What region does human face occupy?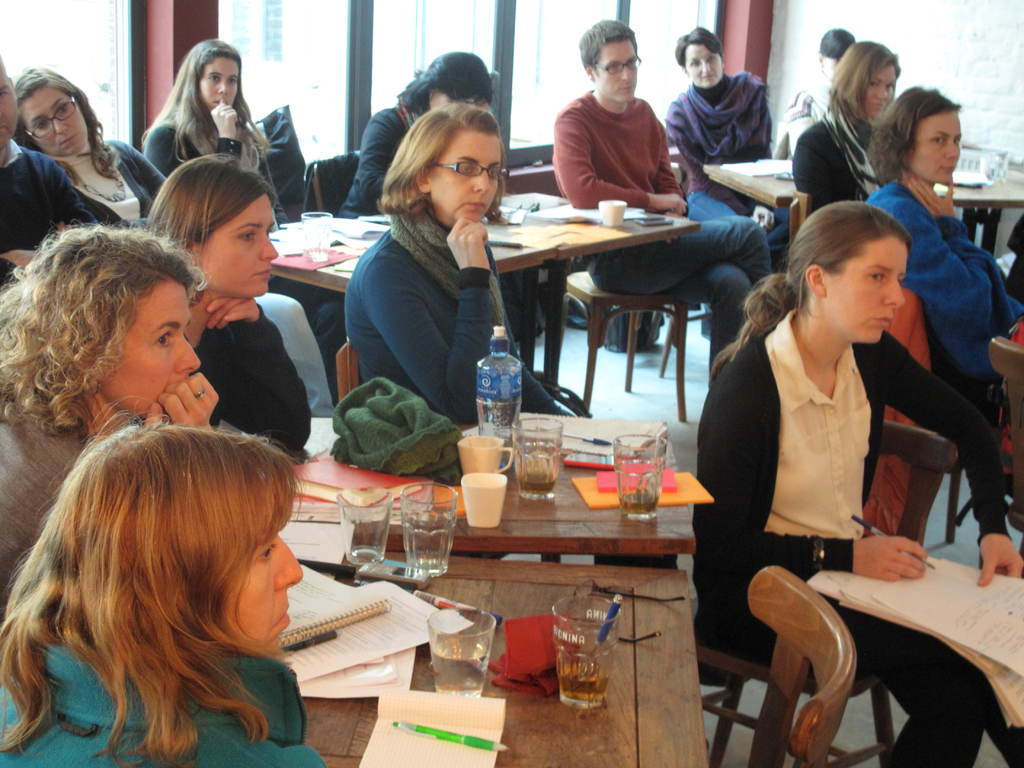
bbox=(427, 130, 502, 223).
